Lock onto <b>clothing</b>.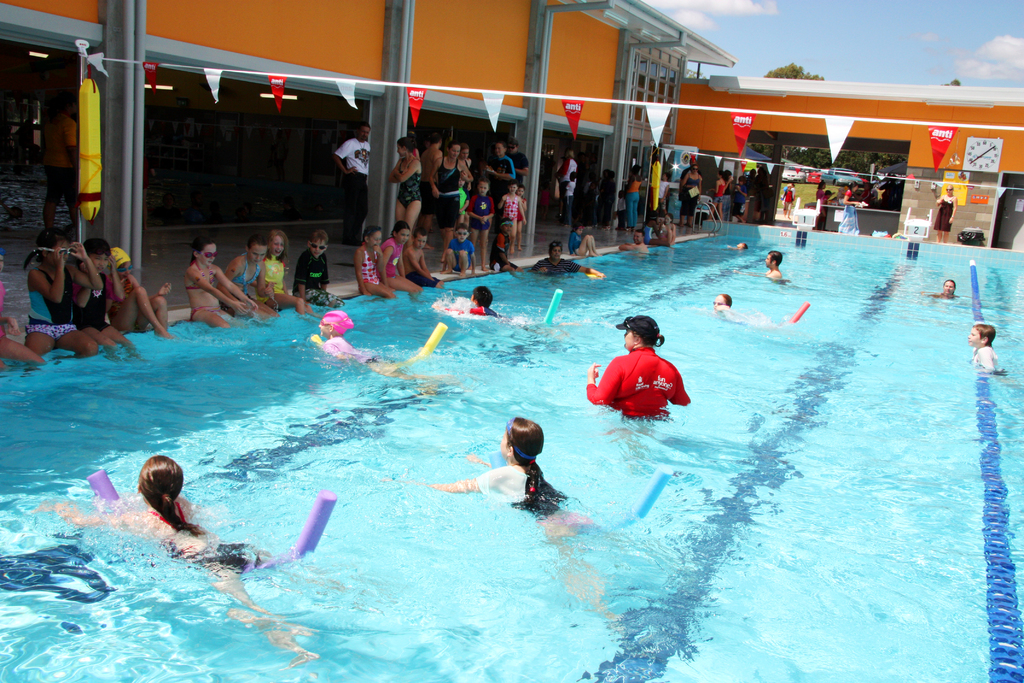
Locked: (76,270,113,333).
